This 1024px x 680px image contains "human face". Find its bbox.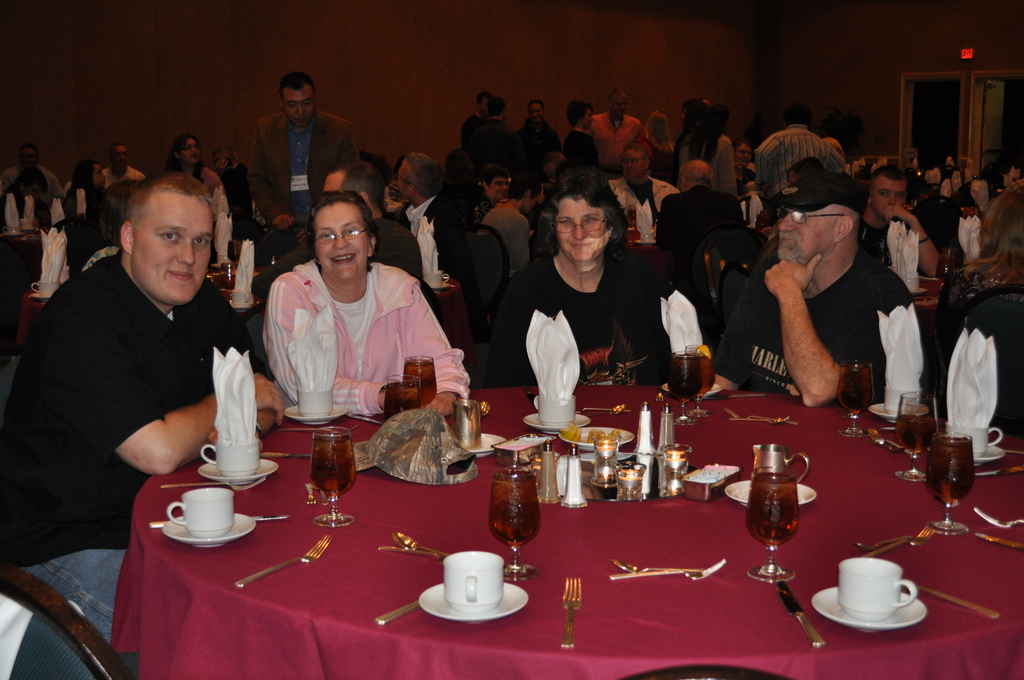
(543, 166, 552, 183).
